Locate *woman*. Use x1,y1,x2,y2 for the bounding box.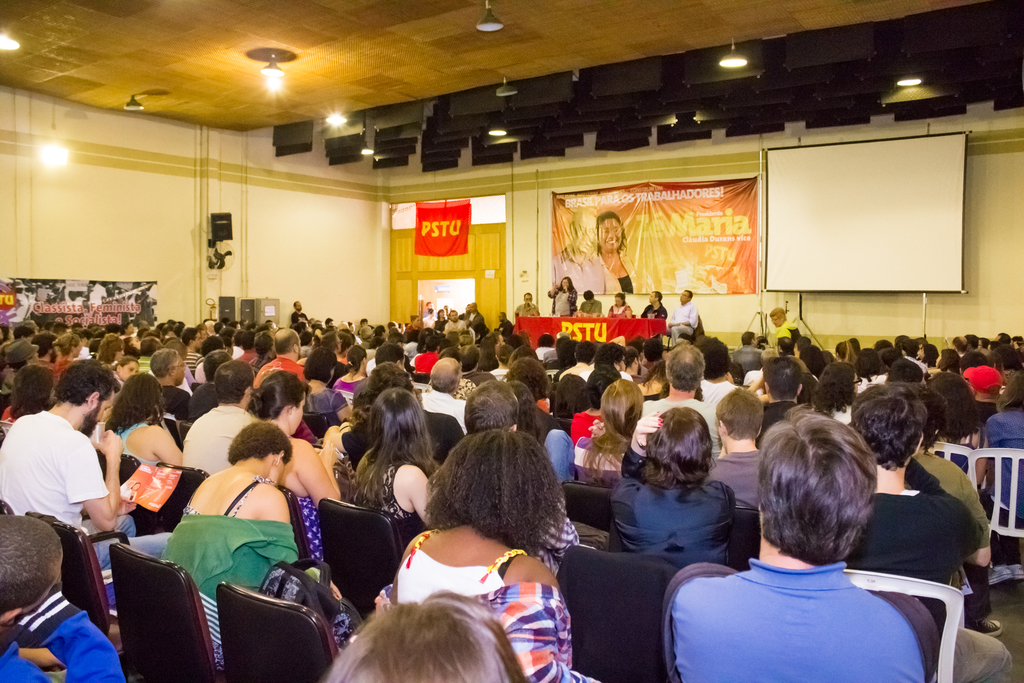
609,293,632,317.
